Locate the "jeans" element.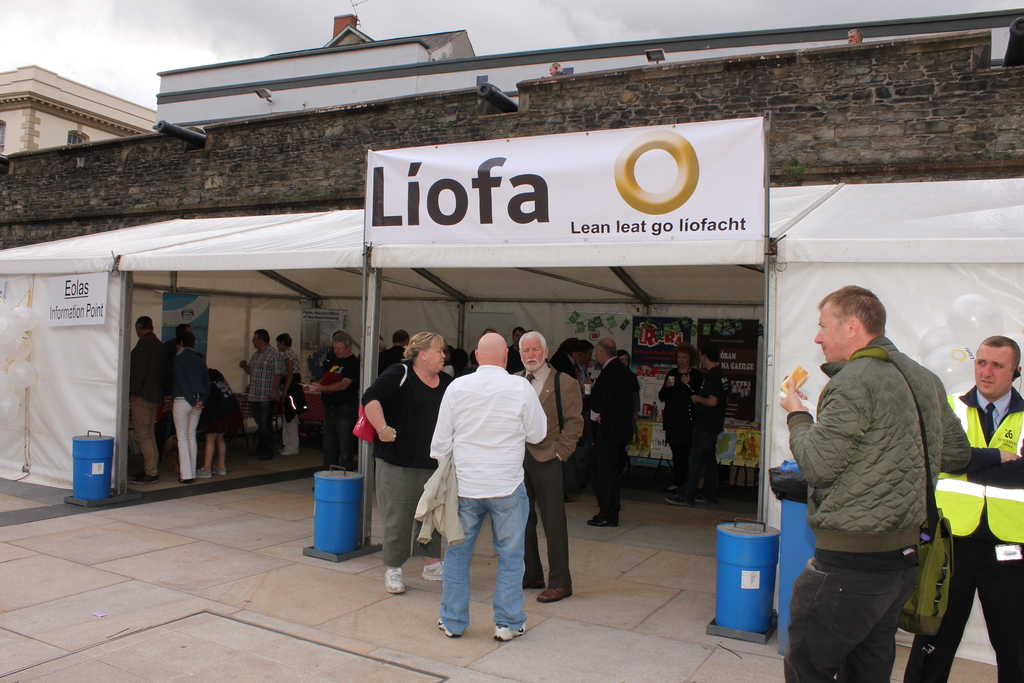
Element bbox: BBox(250, 399, 274, 452).
